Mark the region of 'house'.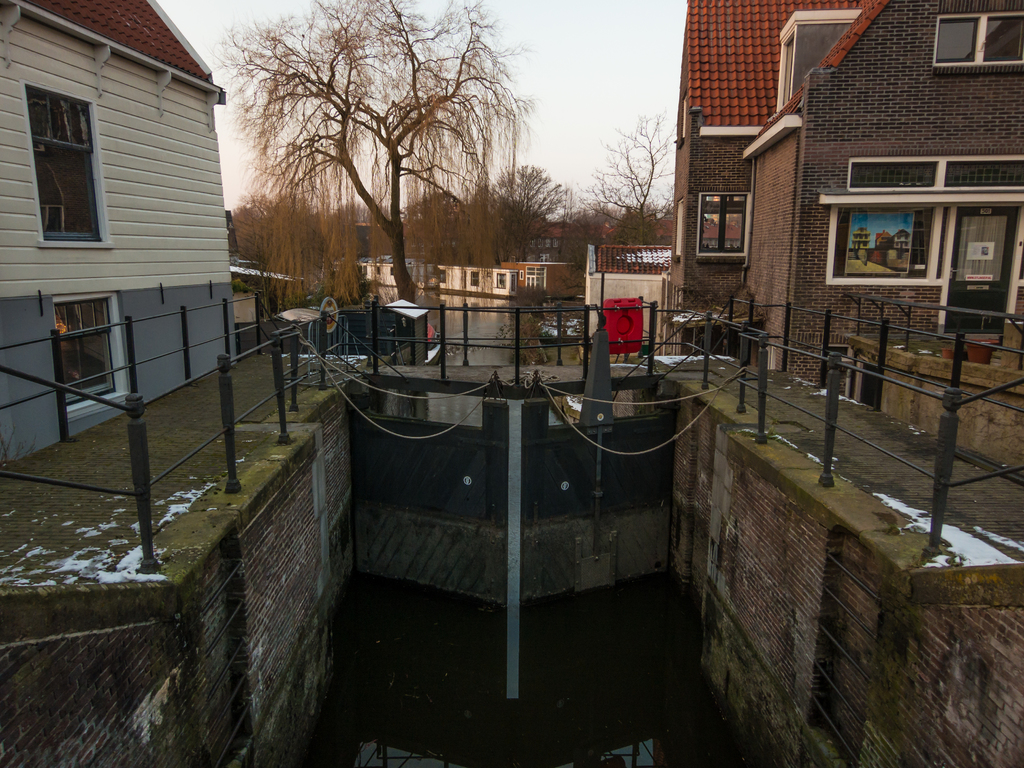
Region: select_region(349, 240, 420, 296).
